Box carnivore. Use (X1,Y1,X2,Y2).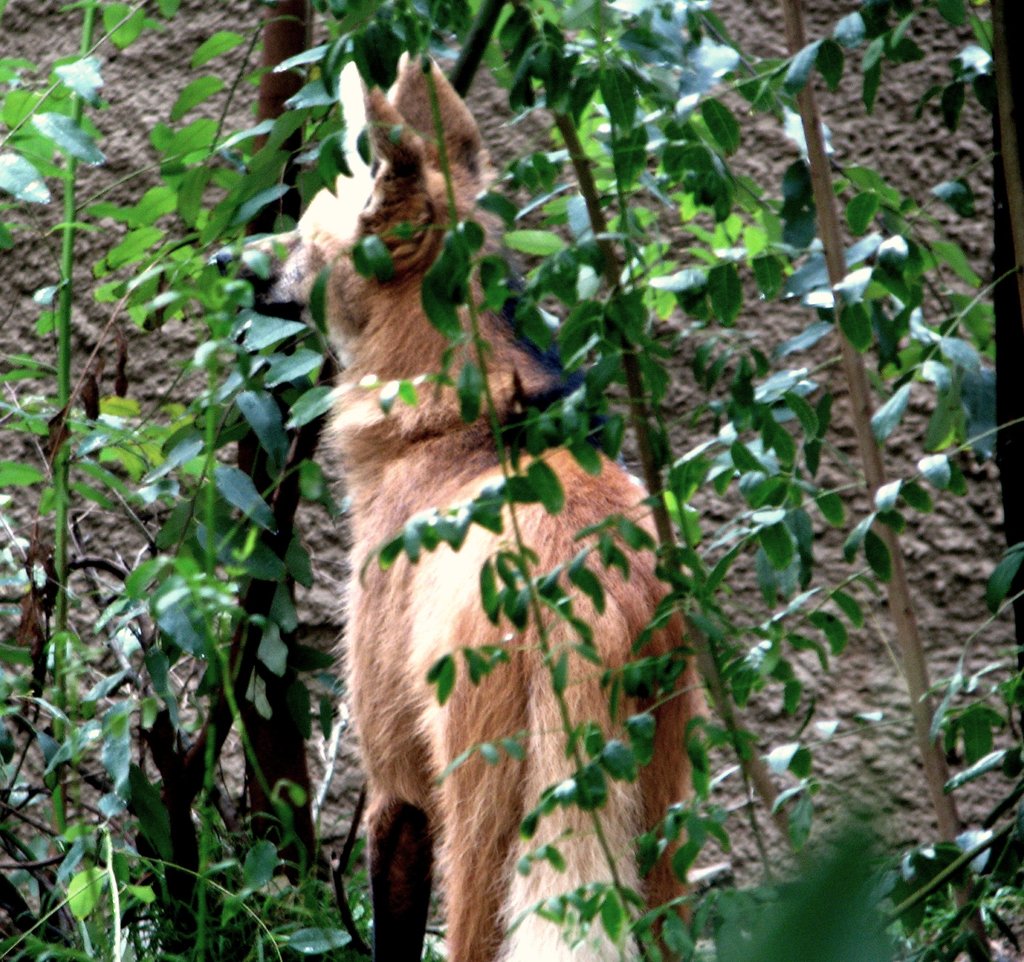
(213,45,707,958).
